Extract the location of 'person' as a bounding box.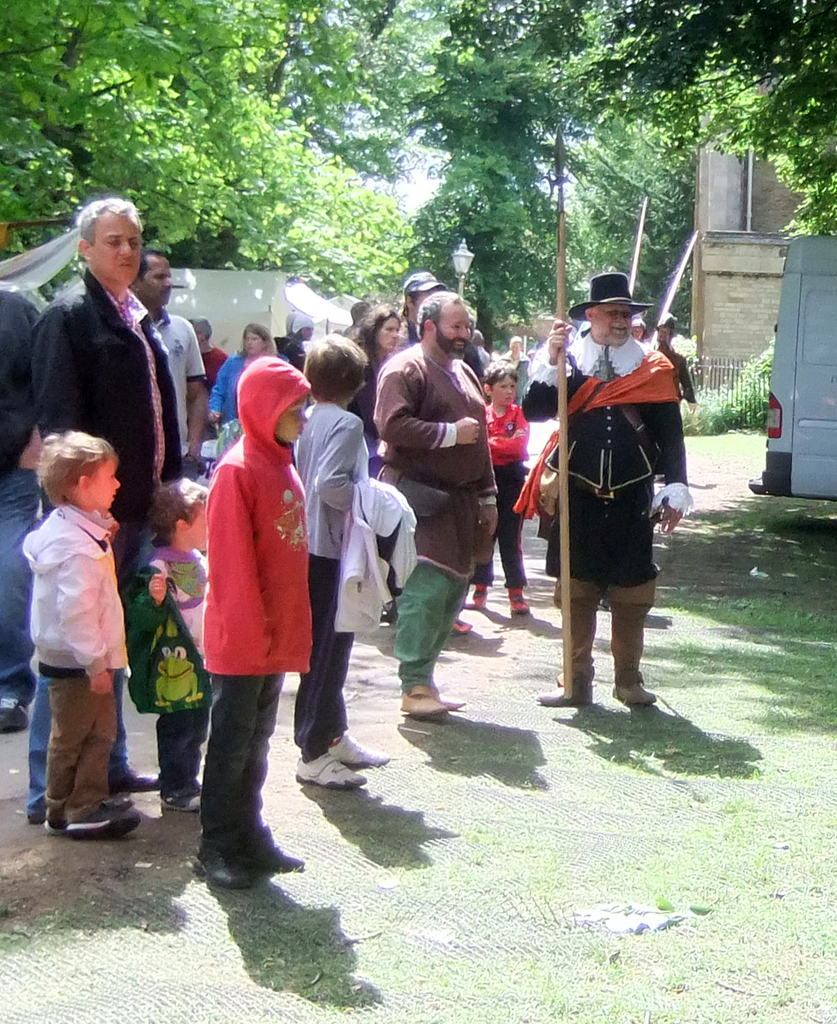
25 197 194 817.
